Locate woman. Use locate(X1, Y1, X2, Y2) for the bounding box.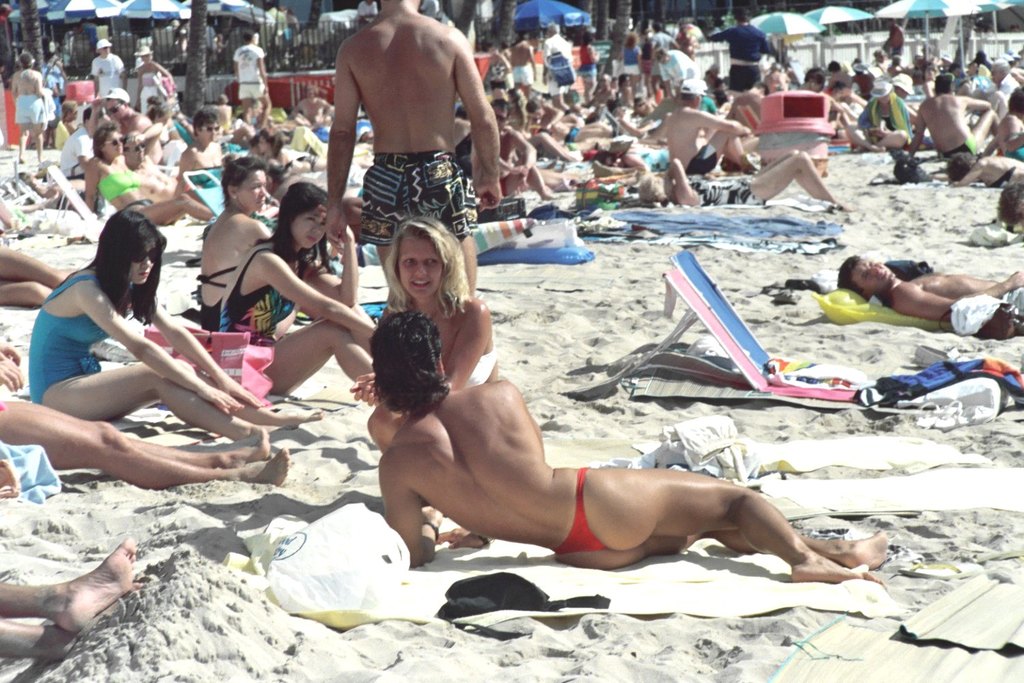
locate(10, 55, 55, 167).
